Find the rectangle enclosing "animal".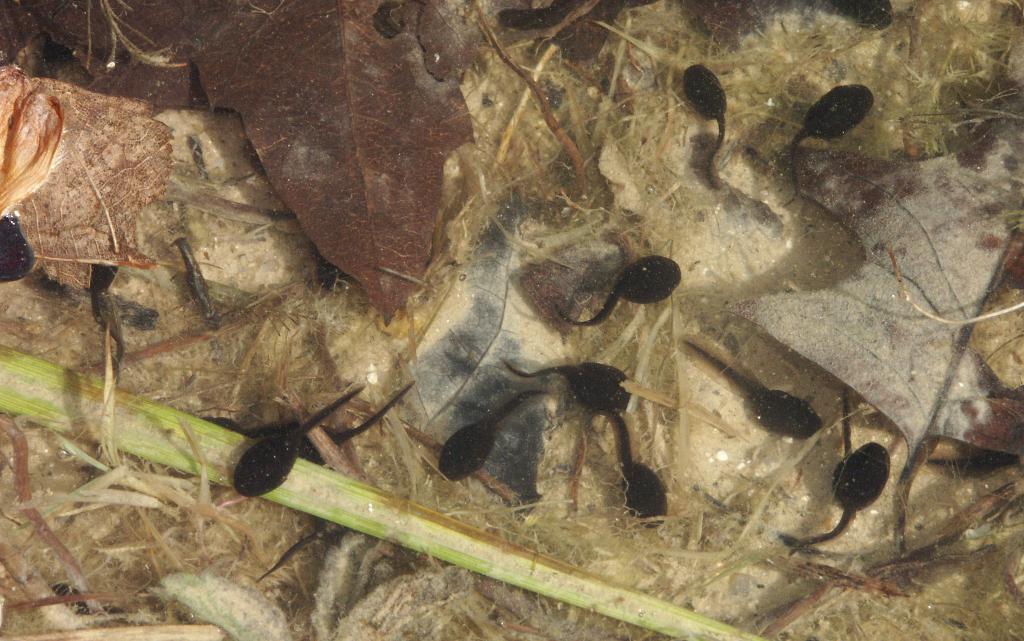
<region>436, 396, 547, 482</region>.
